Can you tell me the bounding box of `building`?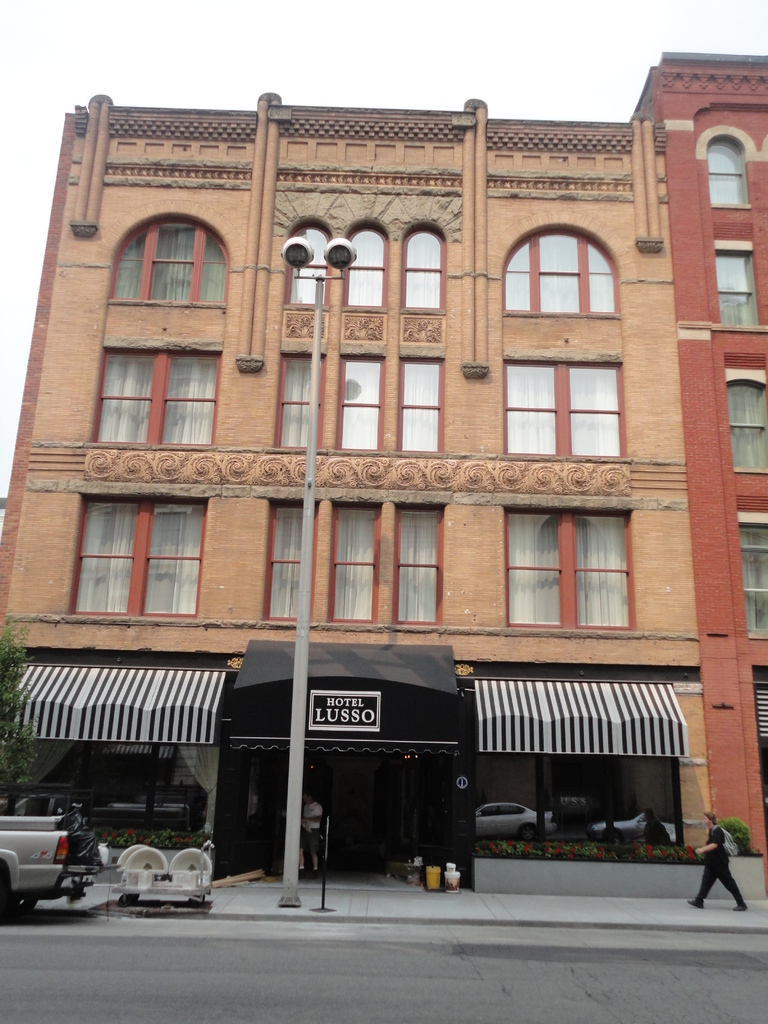
bbox=(0, 93, 712, 897).
